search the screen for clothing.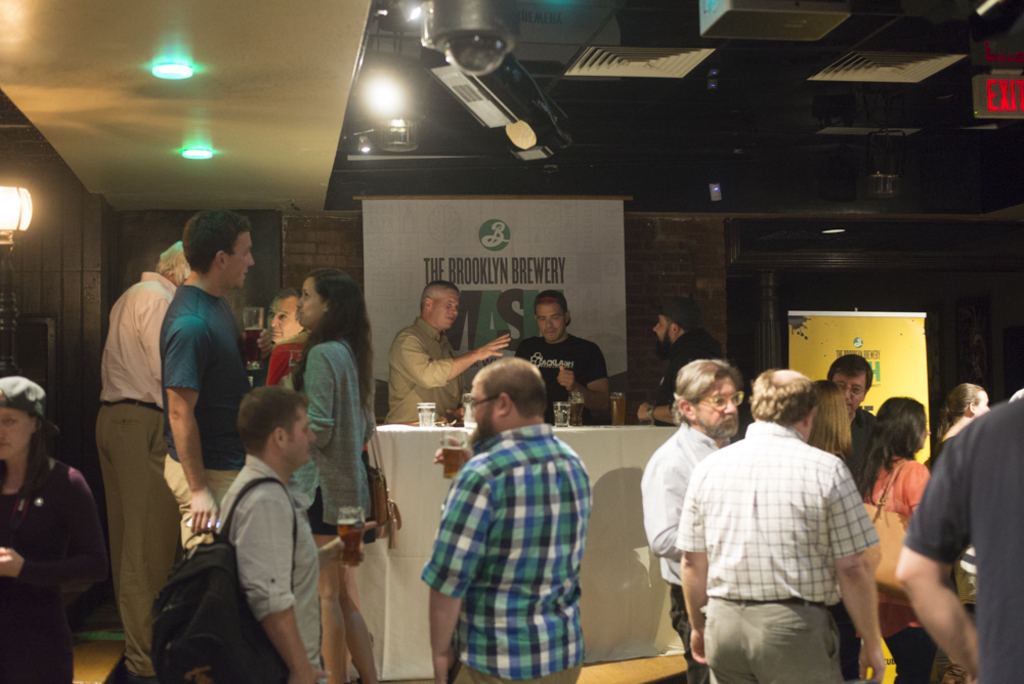
Found at 0:443:100:683.
